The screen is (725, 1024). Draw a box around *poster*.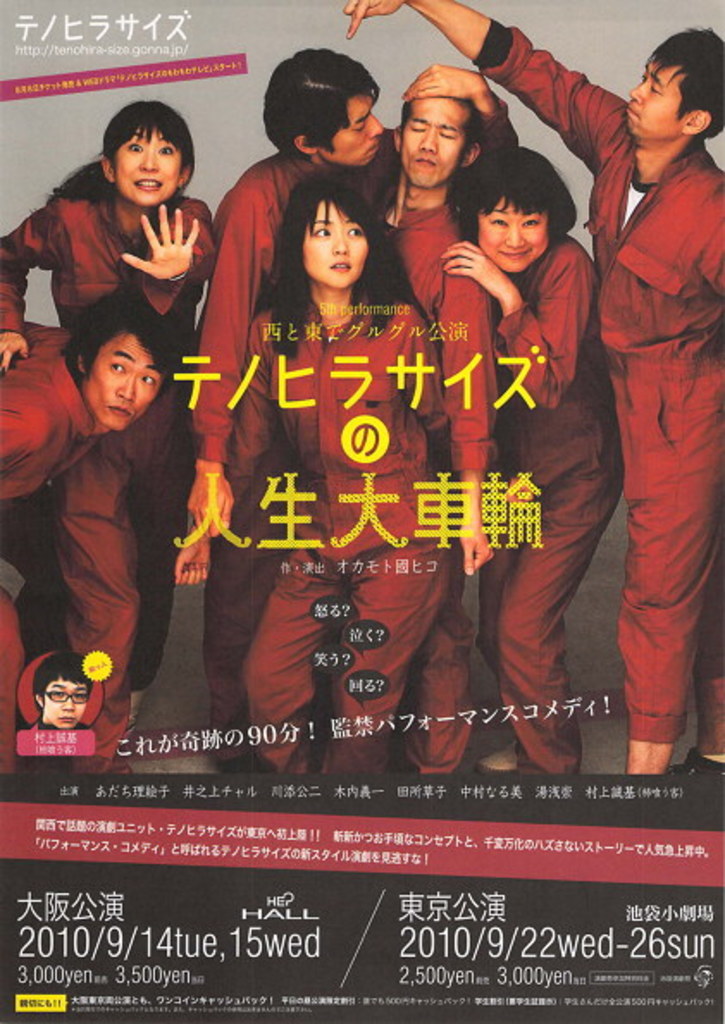
0,0,723,1022.
